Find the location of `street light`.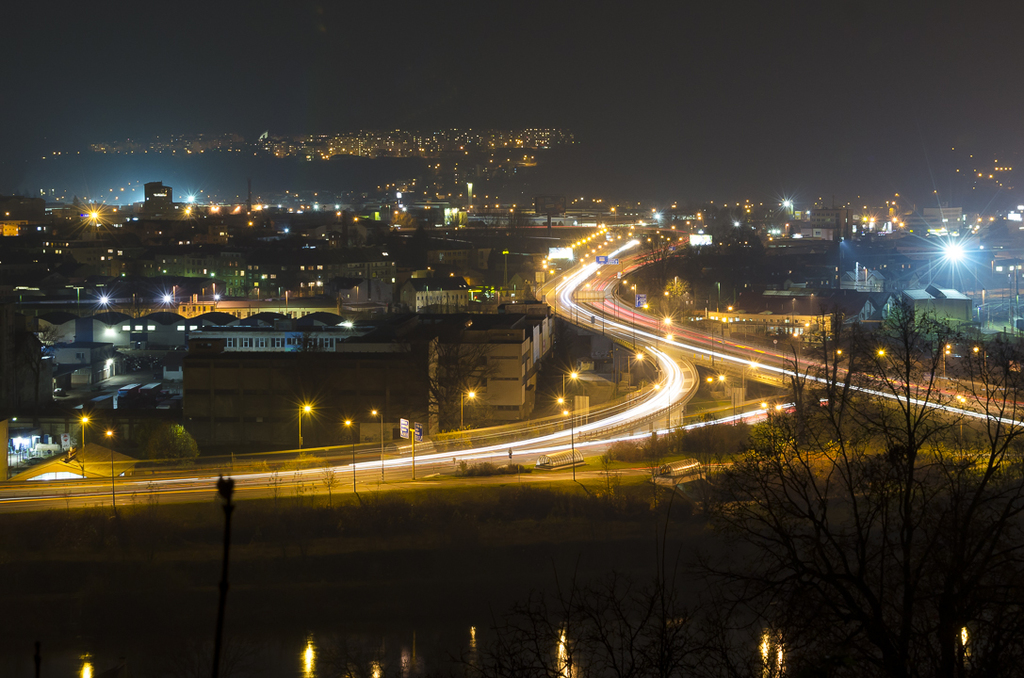
Location: 663,331,675,342.
